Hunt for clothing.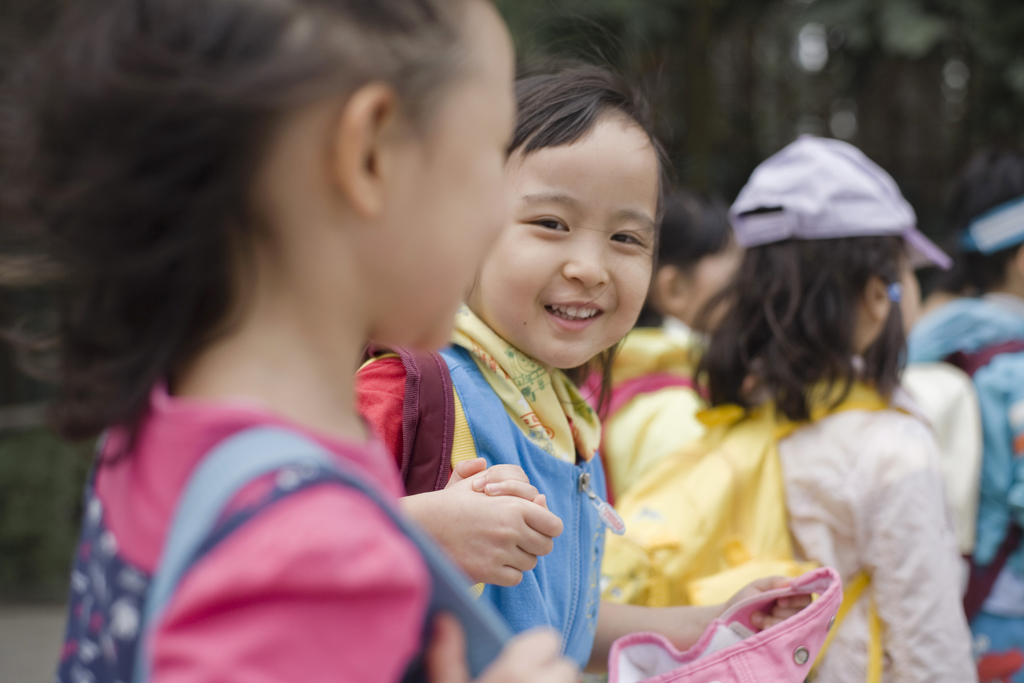
Hunted down at (332, 247, 681, 633).
